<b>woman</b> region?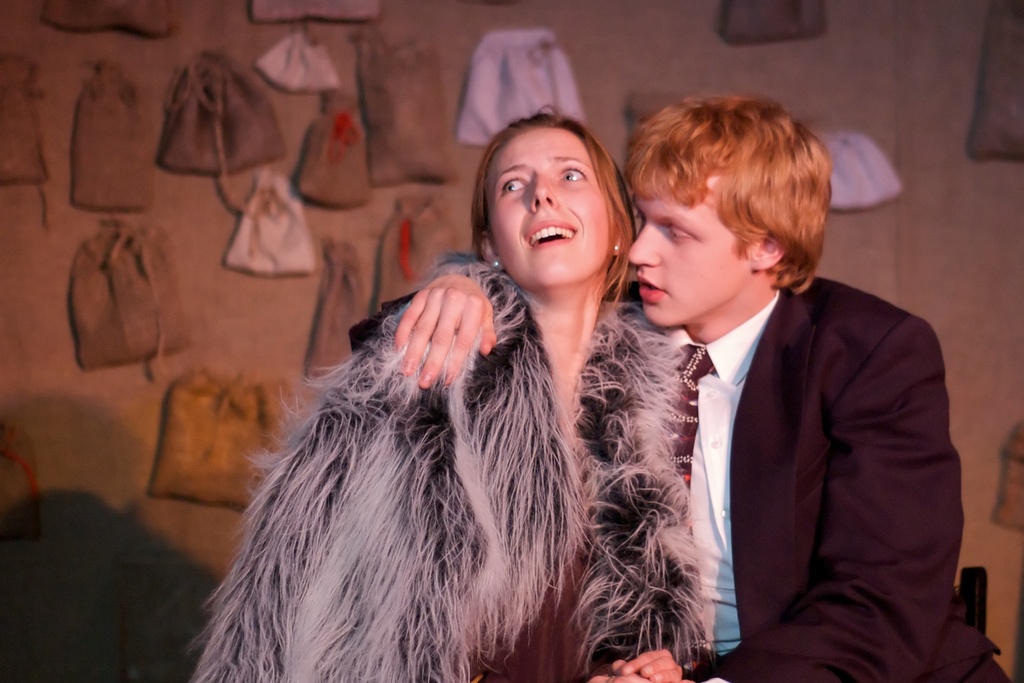
210:156:719:682
